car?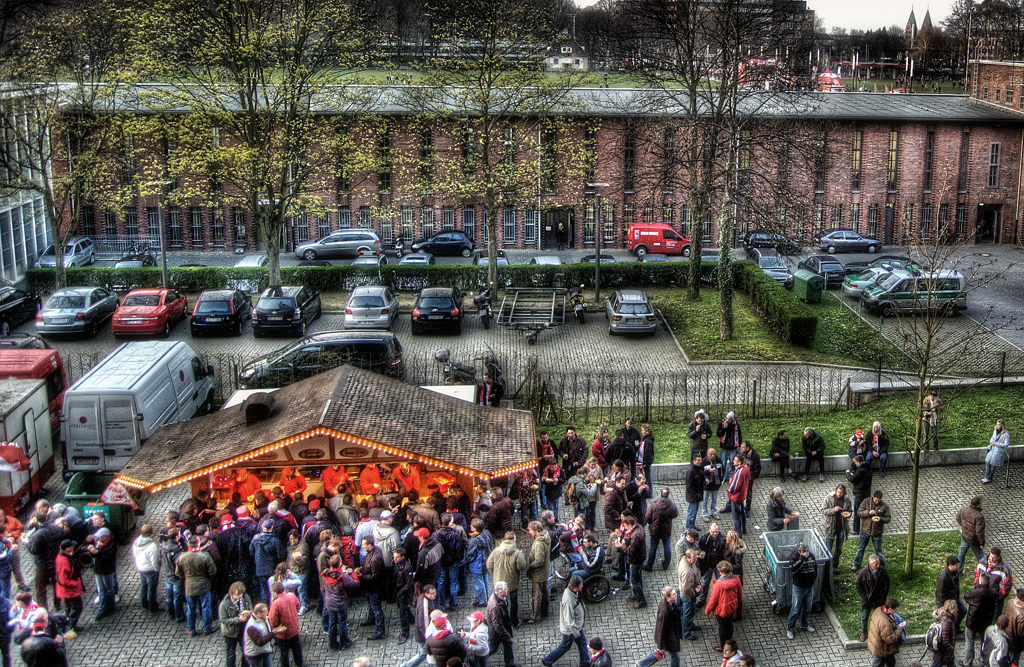
(743, 229, 792, 252)
